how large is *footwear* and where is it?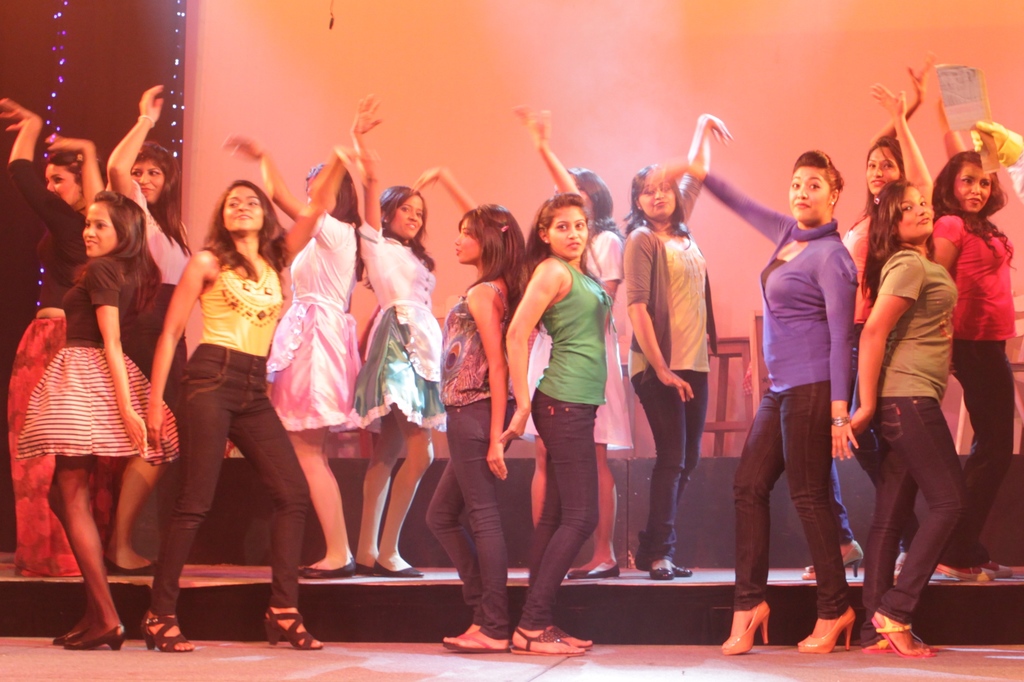
Bounding box: [798, 603, 858, 658].
